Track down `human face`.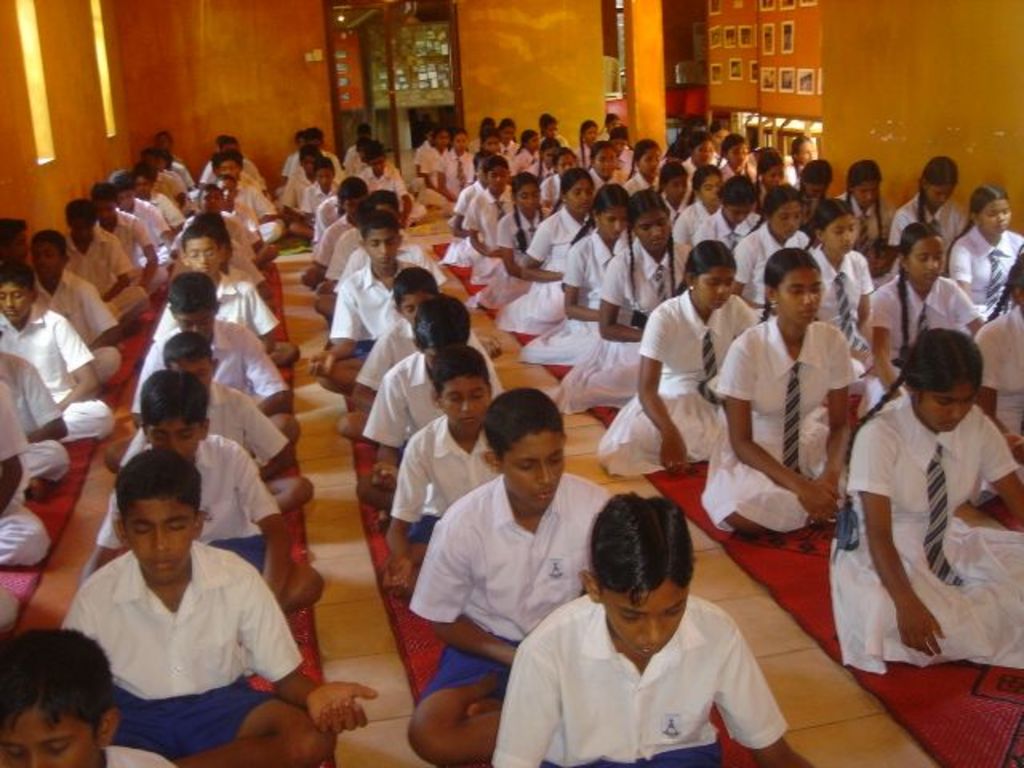
Tracked to (597,203,630,238).
